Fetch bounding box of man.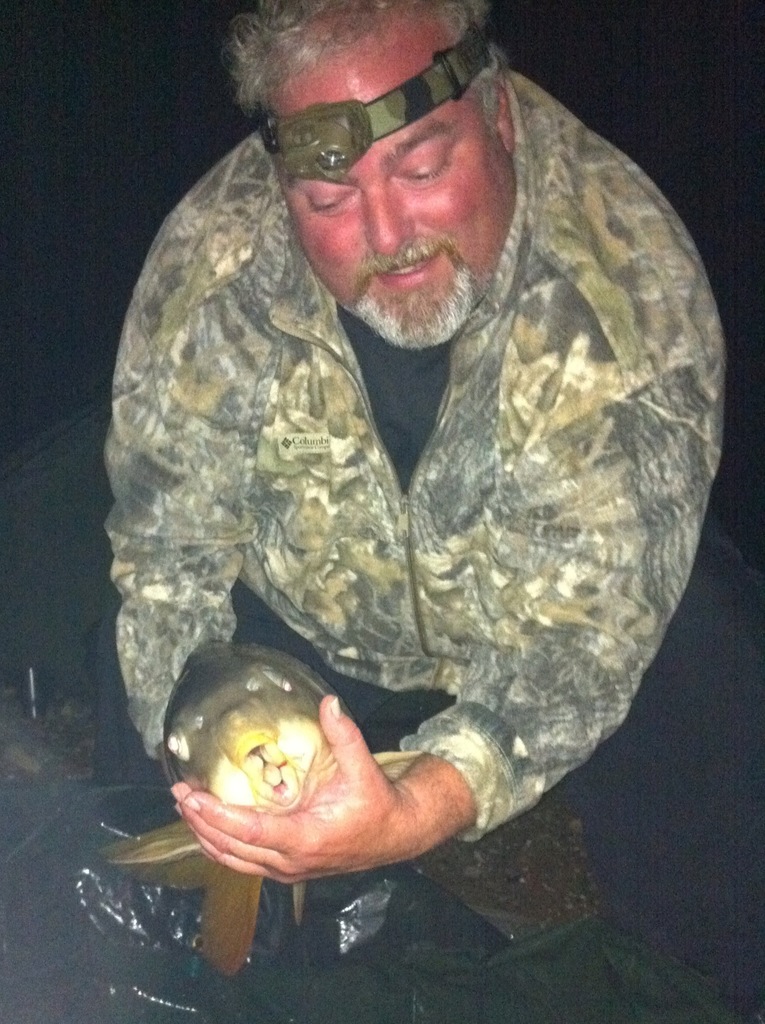
Bbox: 79/0/746/1023.
